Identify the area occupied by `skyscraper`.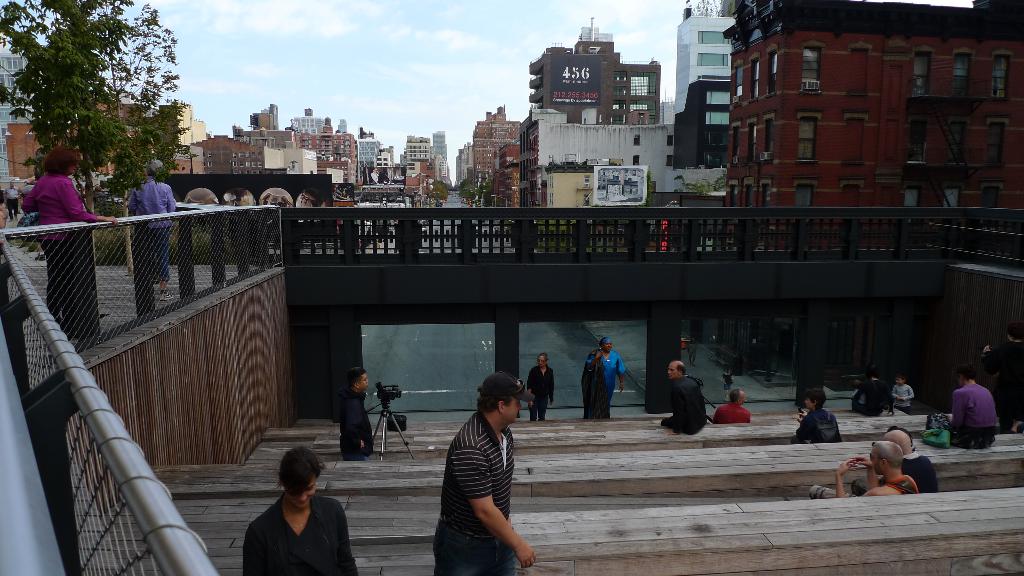
Area: {"left": 433, "top": 128, "right": 447, "bottom": 180}.
